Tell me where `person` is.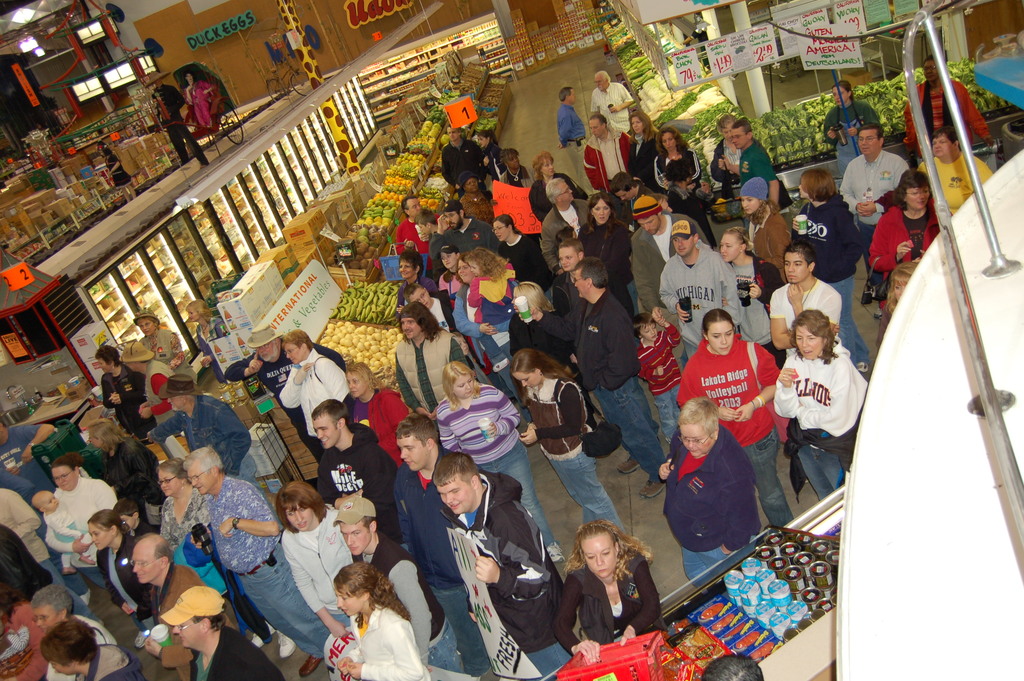
`person` is at 774:309:869:498.
